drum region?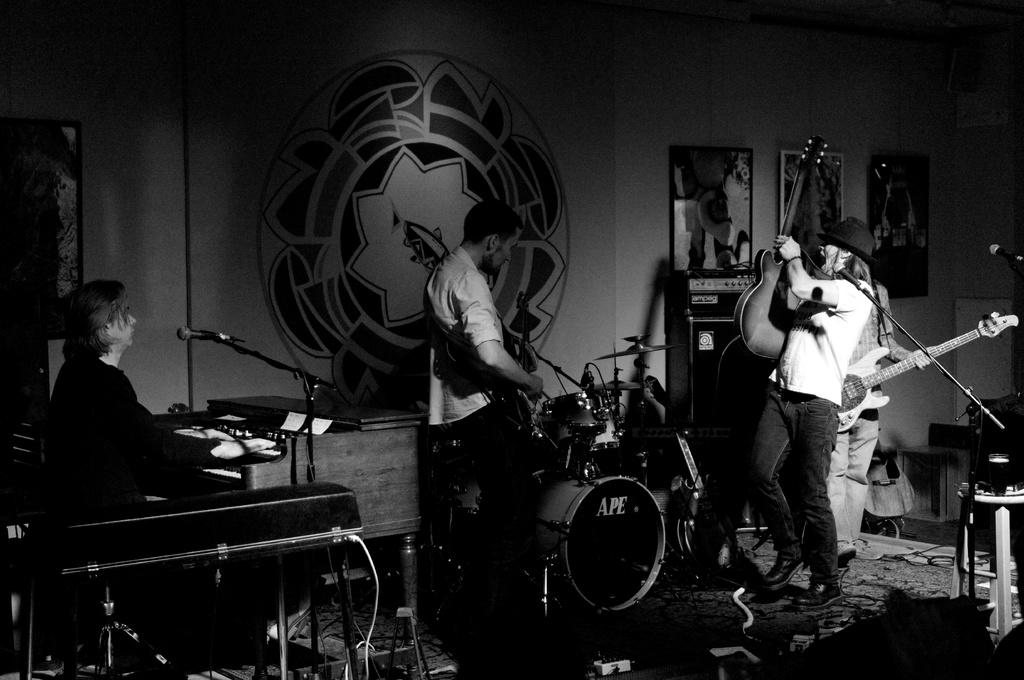
{"left": 541, "top": 391, "right": 605, "bottom": 449}
